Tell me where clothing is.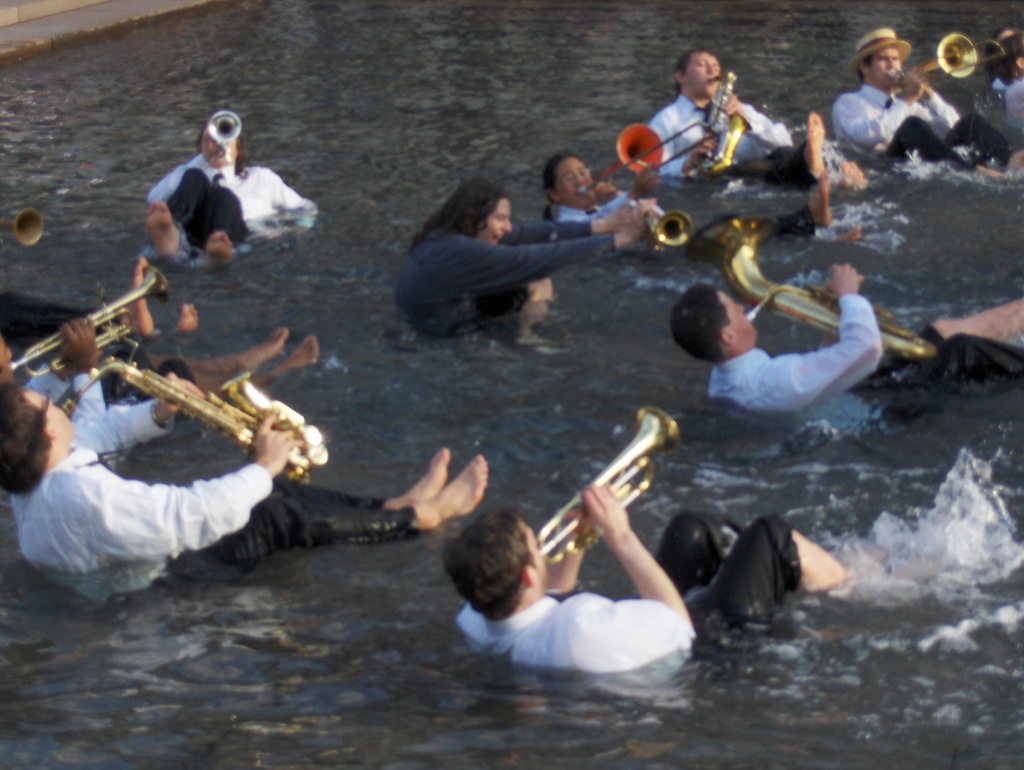
clothing is at [x1=831, y1=81, x2=994, y2=145].
